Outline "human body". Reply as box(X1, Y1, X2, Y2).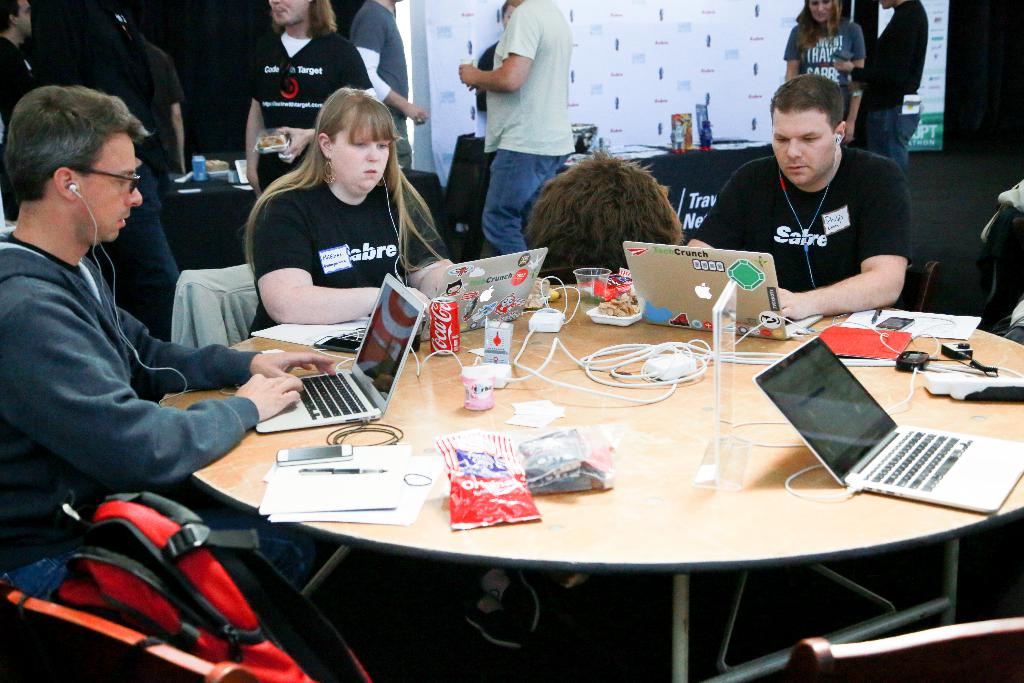
box(248, 86, 428, 333).
